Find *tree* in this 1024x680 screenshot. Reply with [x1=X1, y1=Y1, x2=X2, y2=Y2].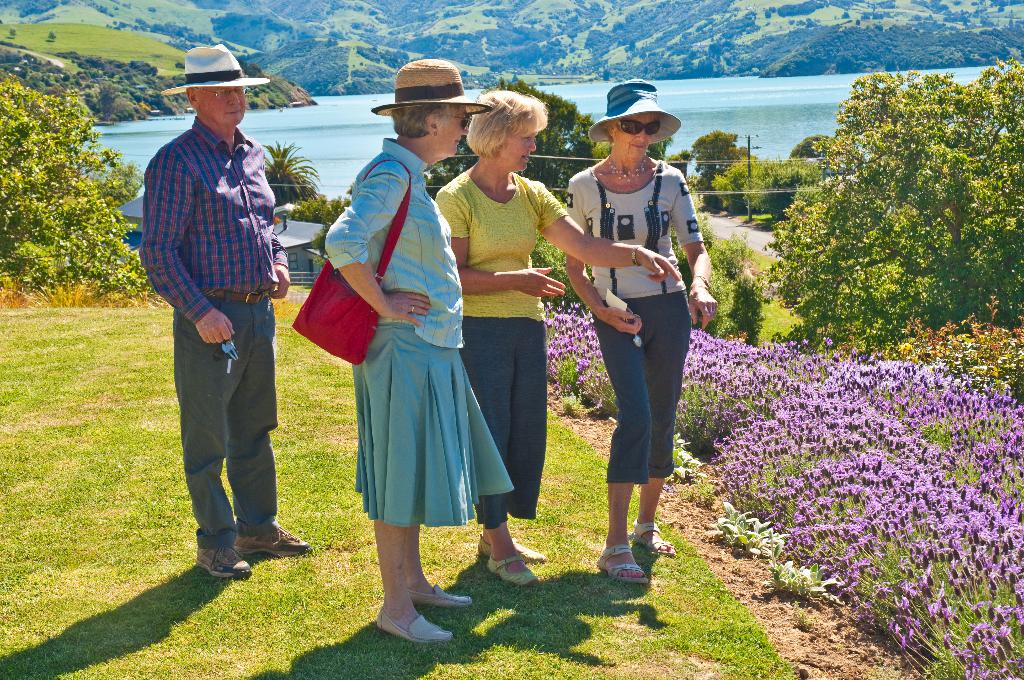
[x1=263, y1=143, x2=323, y2=220].
